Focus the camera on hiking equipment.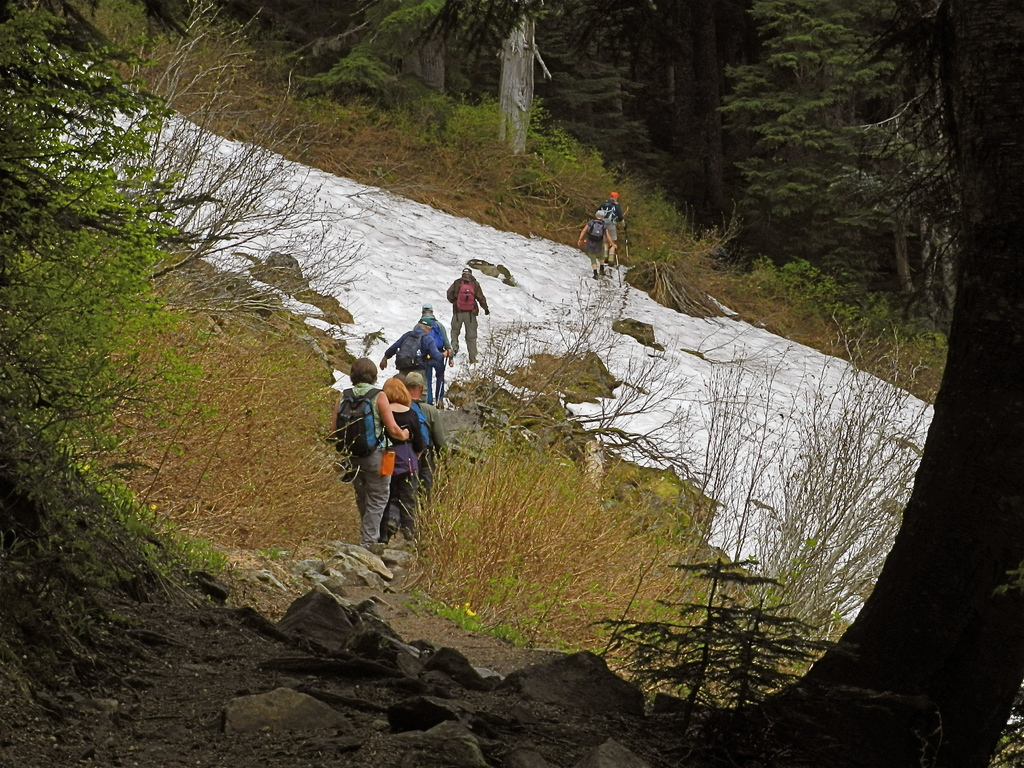
Focus region: x1=623 y1=222 x2=628 y2=269.
